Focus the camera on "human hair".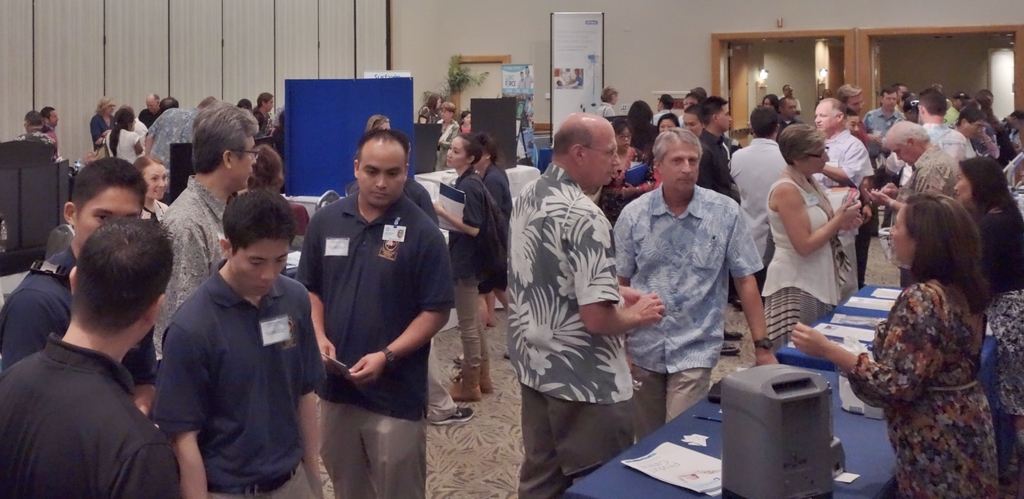
Focus region: box=[440, 101, 457, 117].
